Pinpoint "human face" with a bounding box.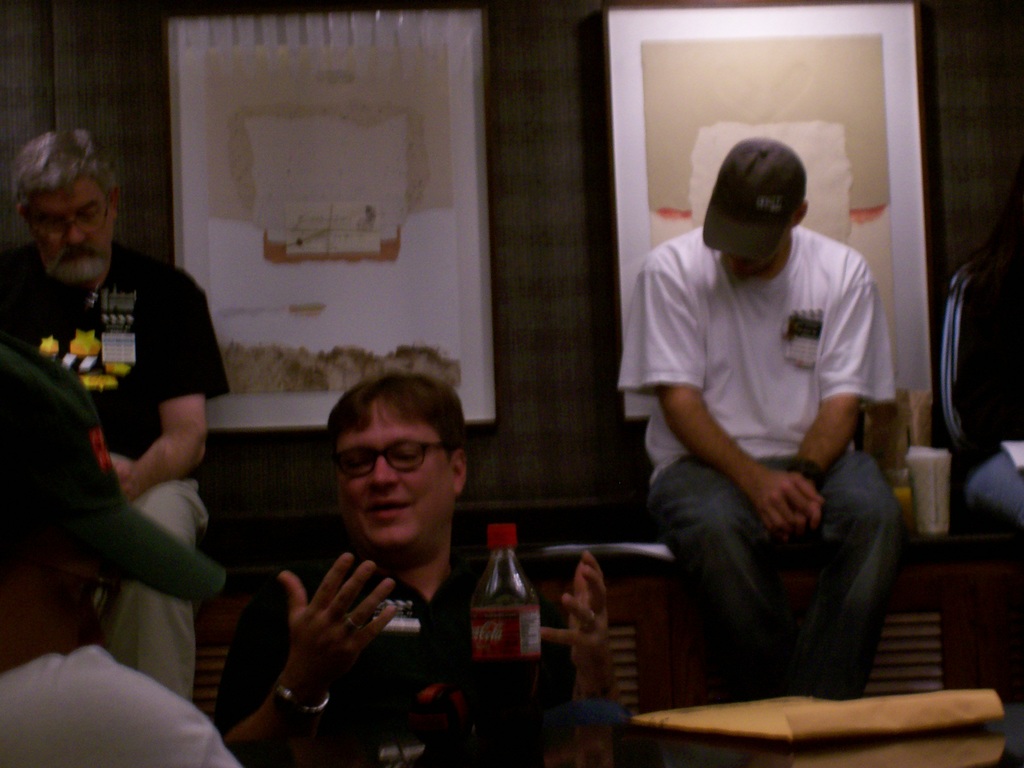
<bbox>334, 390, 460, 552</bbox>.
